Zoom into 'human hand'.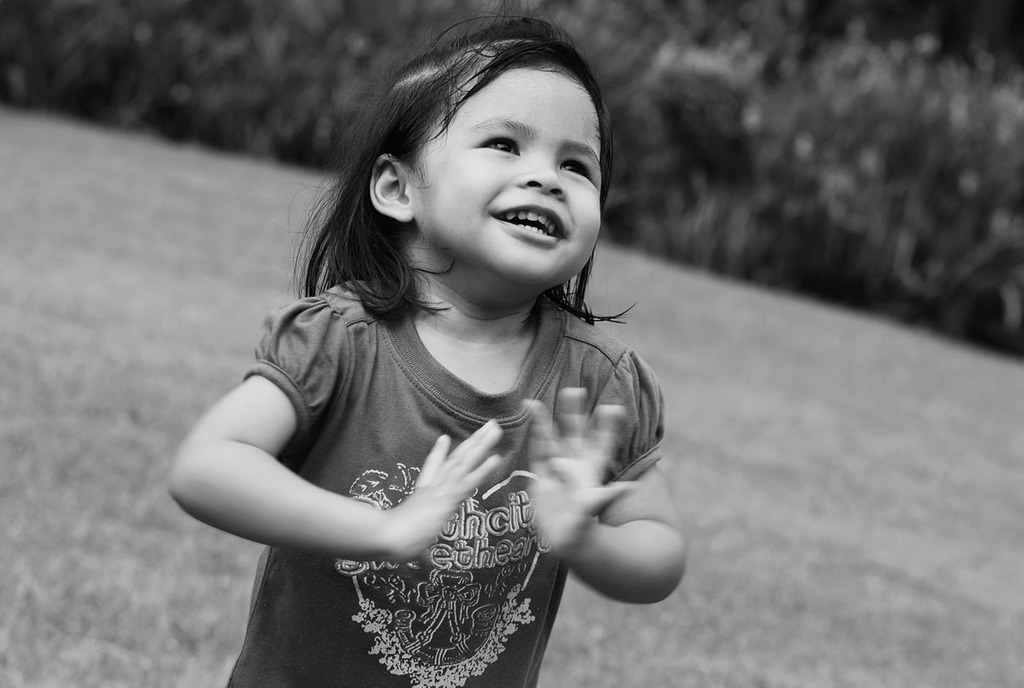
Zoom target: l=363, t=408, r=507, b=566.
